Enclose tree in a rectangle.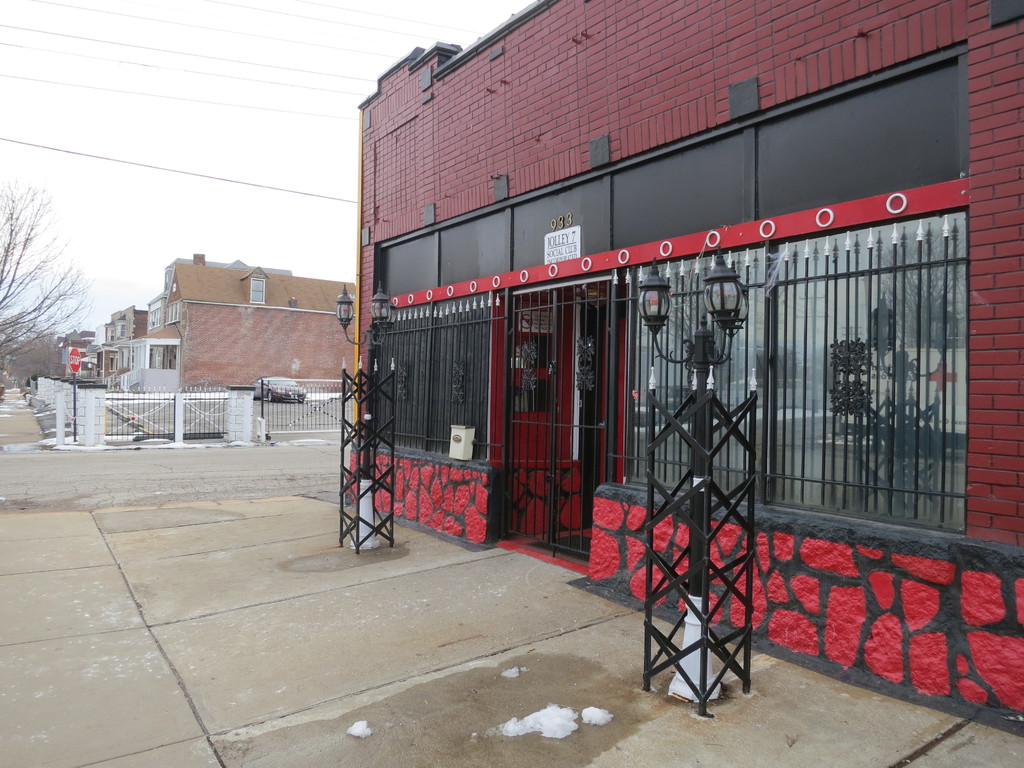
locate(0, 157, 99, 368).
